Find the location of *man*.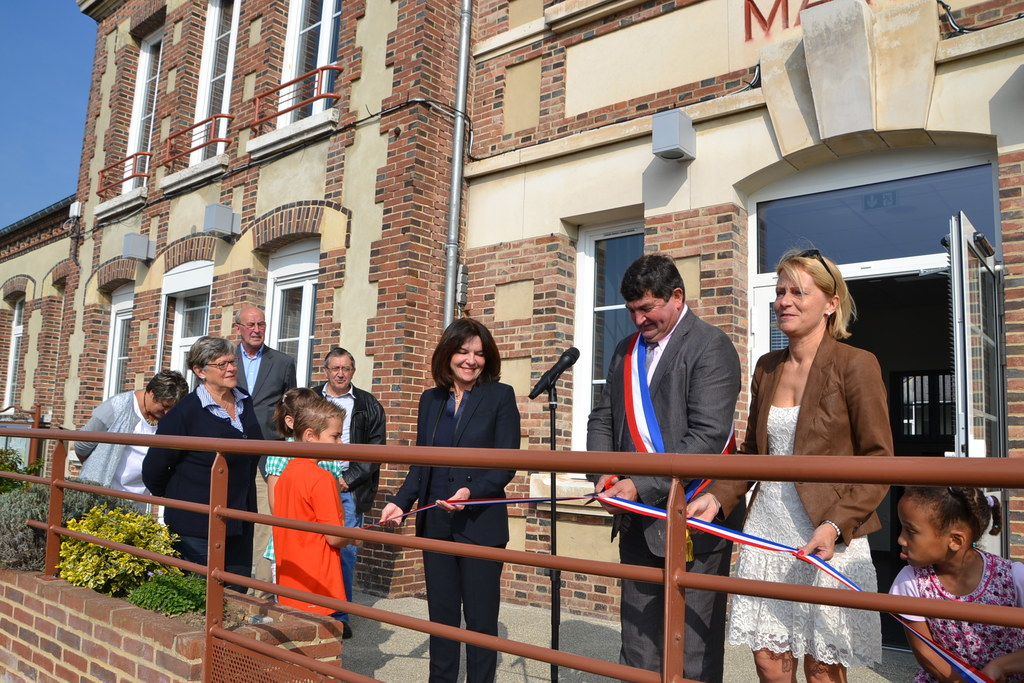
Location: l=311, t=346, r=385, b=641.
